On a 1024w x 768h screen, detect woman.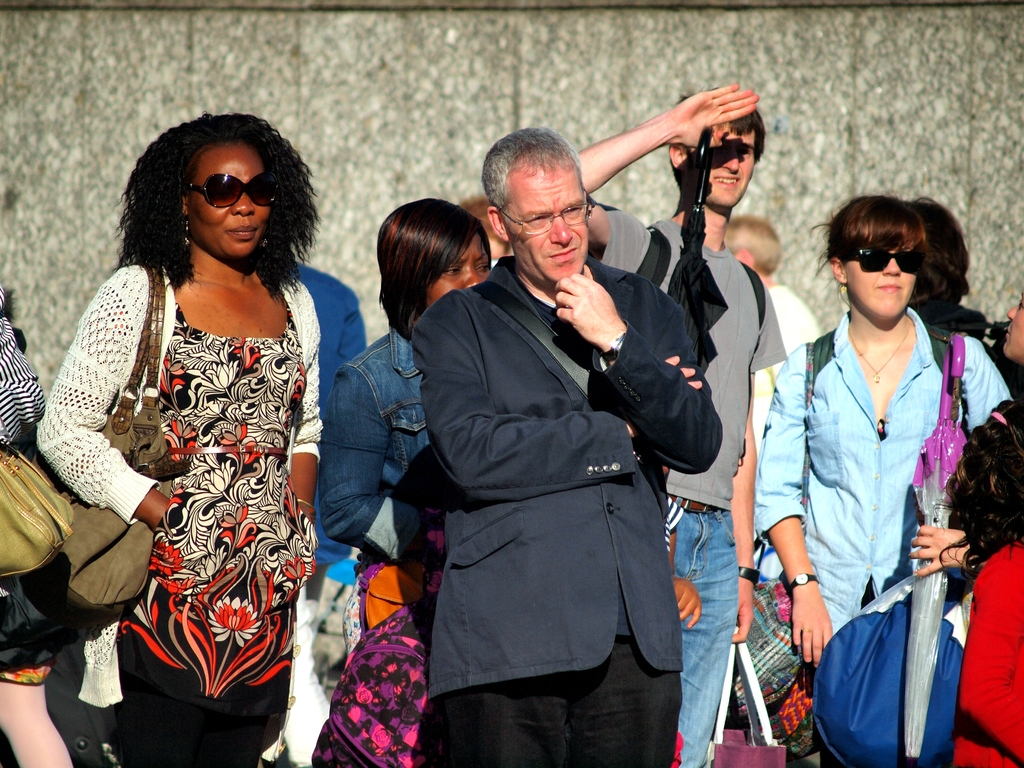
bbox=(909, 288, 1023, 614).
